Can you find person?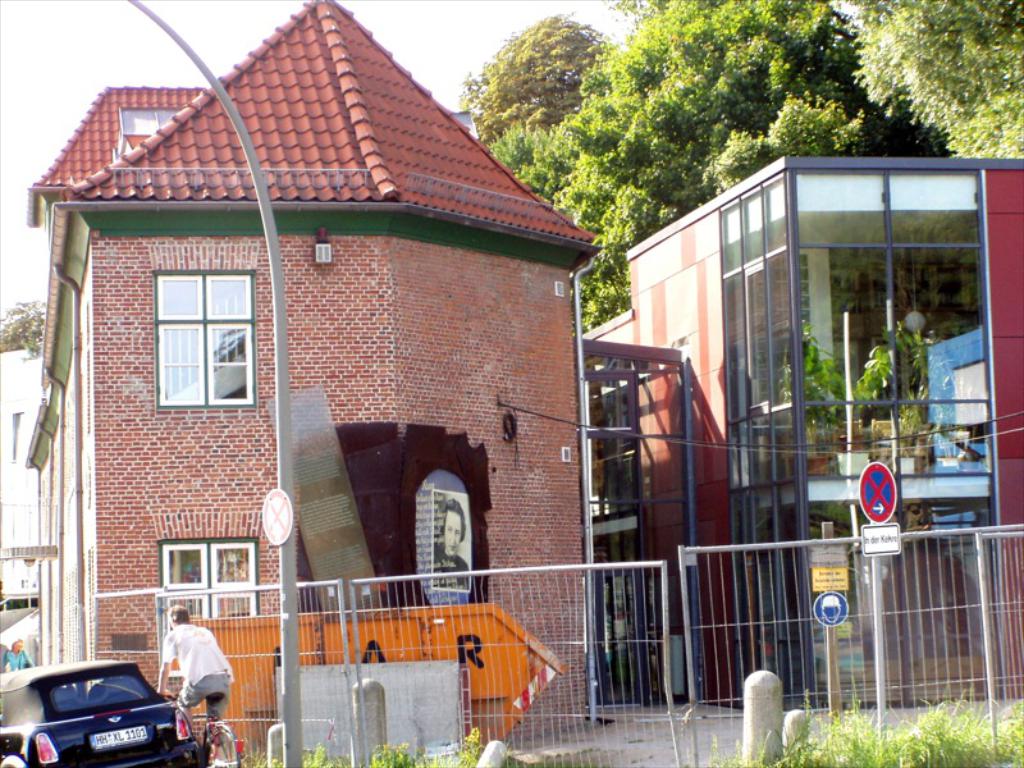
Yes, bounding box: x1=431 y1=503 x2=476 y2=598.
